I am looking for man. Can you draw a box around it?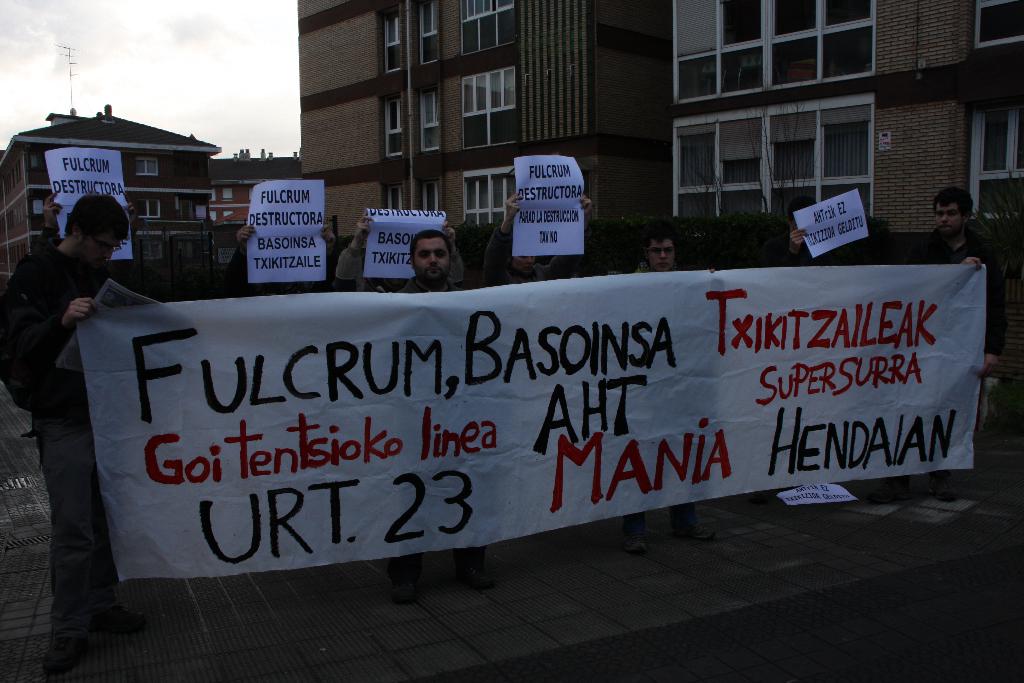
Sure, the bounding box is 12/183/119/543.
